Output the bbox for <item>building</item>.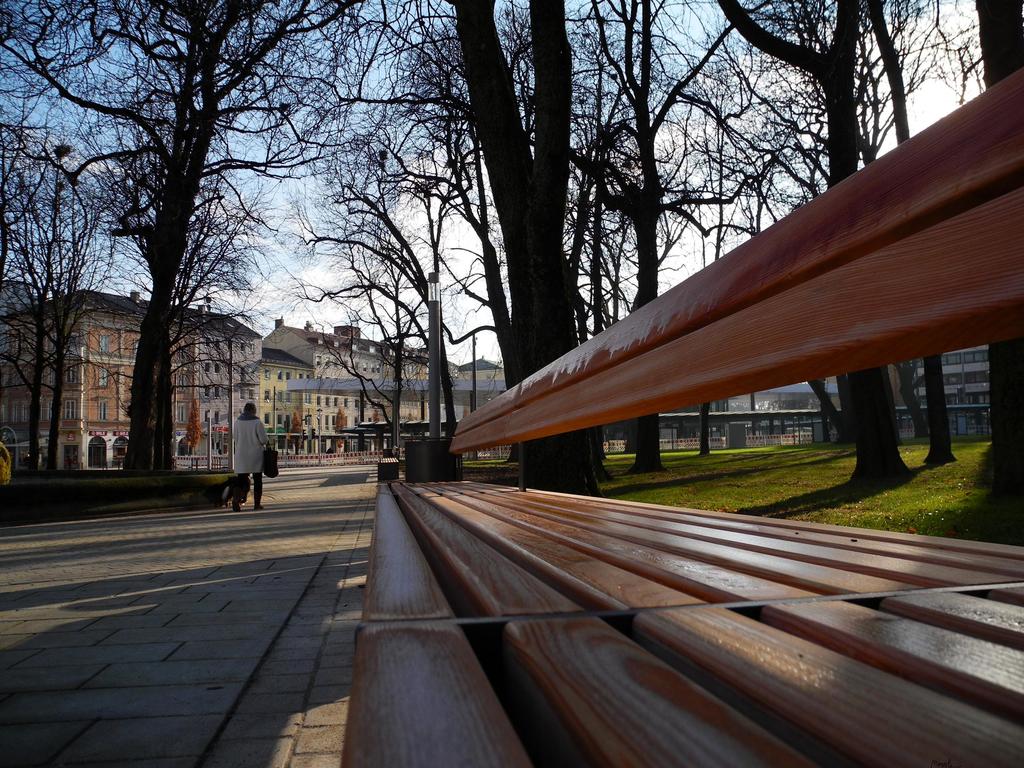
box(1, 287, 260, 472).
